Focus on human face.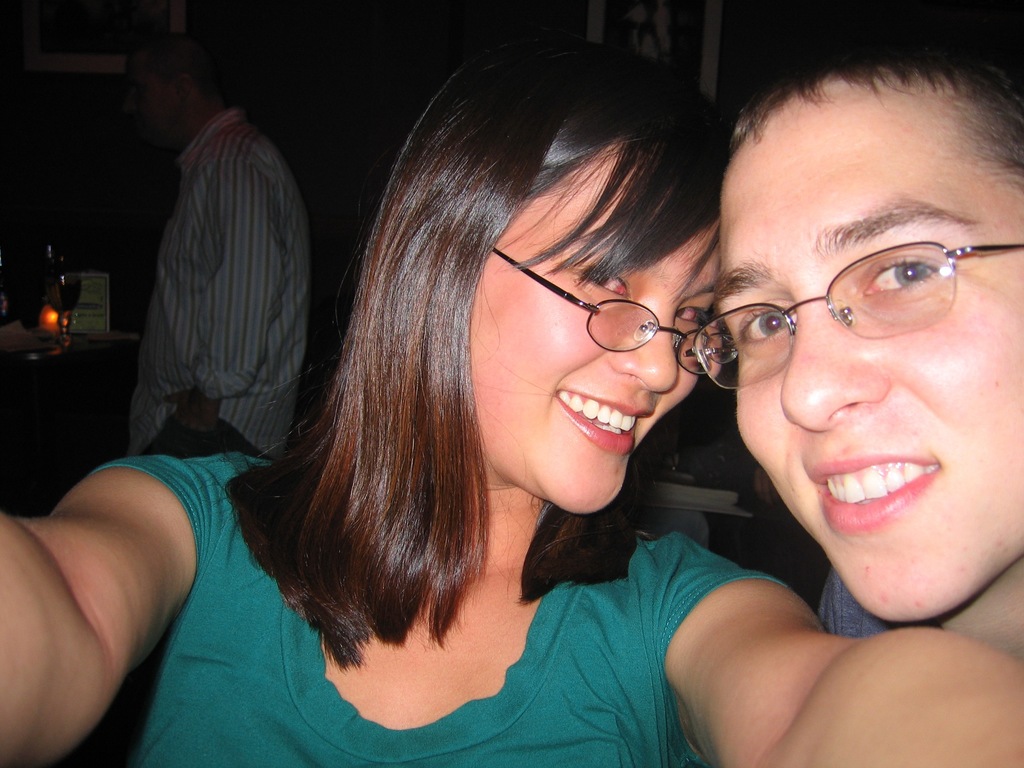
Focused at locate(127, 67, 173, 136).
